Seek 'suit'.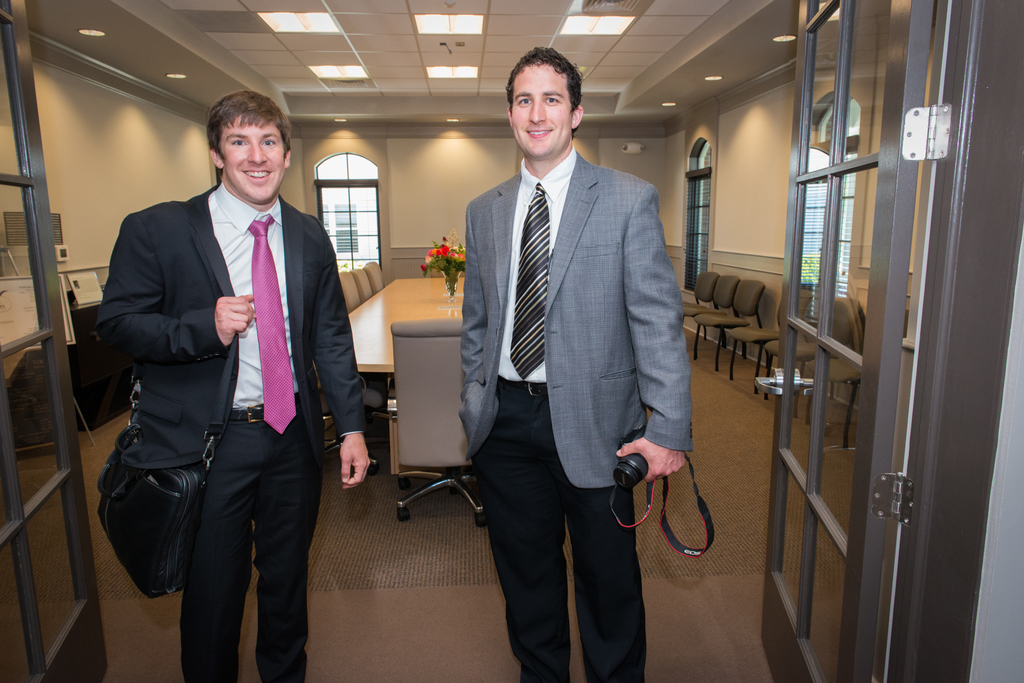
crop(444, 44, 686, 664).
